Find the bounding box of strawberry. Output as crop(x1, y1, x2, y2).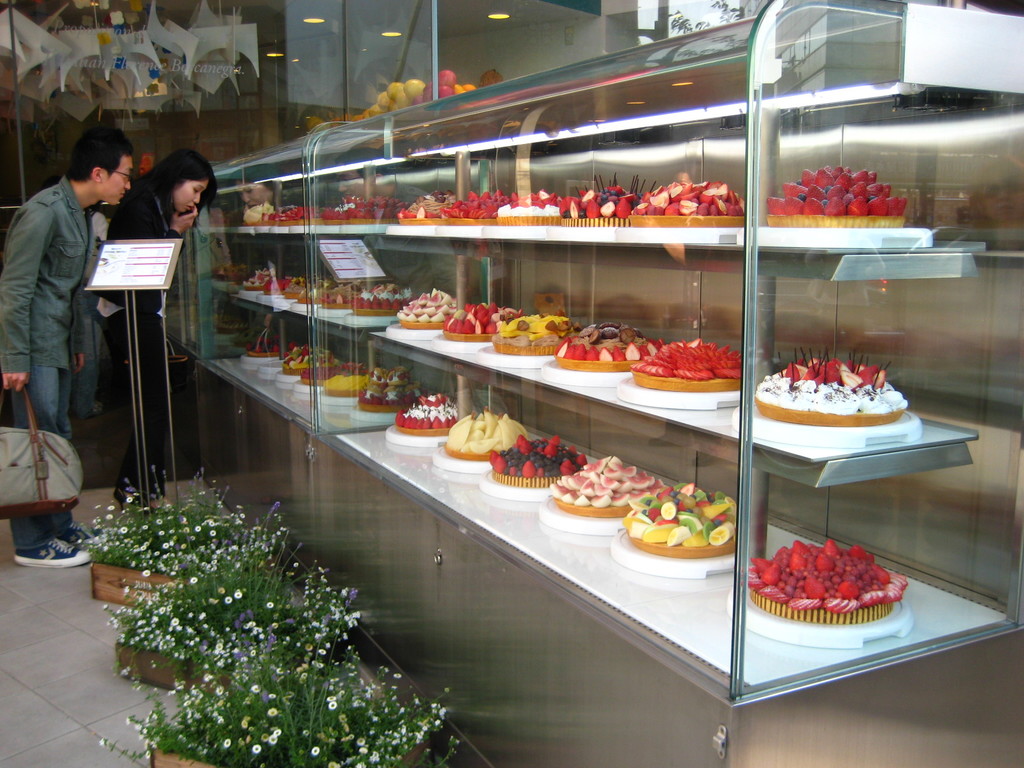
crop(545, 435, 559, 447).
